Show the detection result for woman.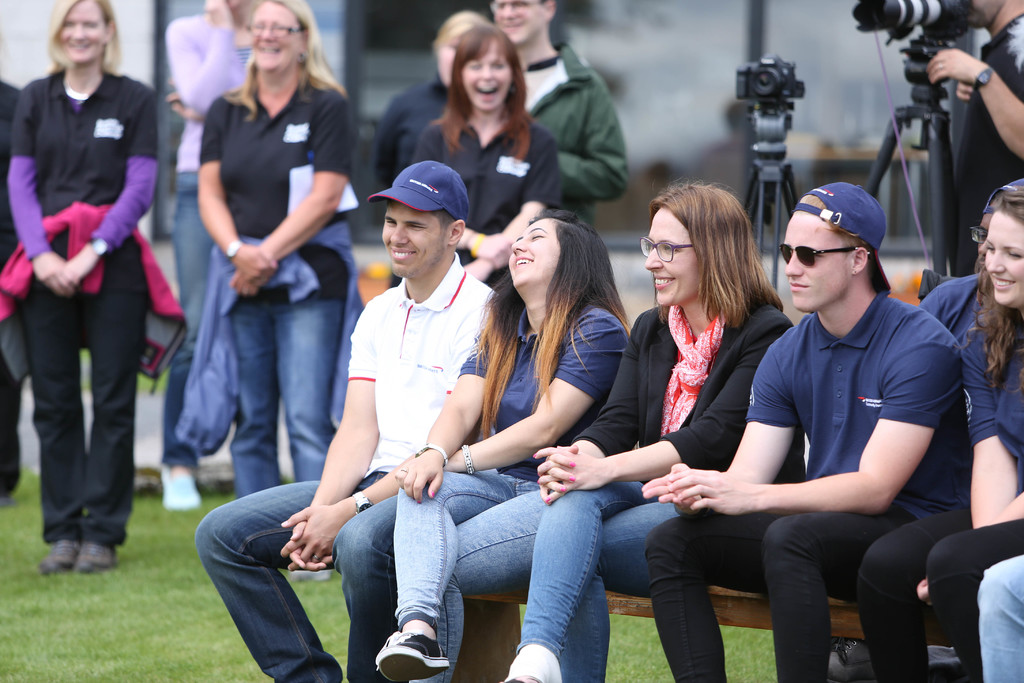
{"x1": 199, "y1": 0, "x2": 353, "y2": 579}.
